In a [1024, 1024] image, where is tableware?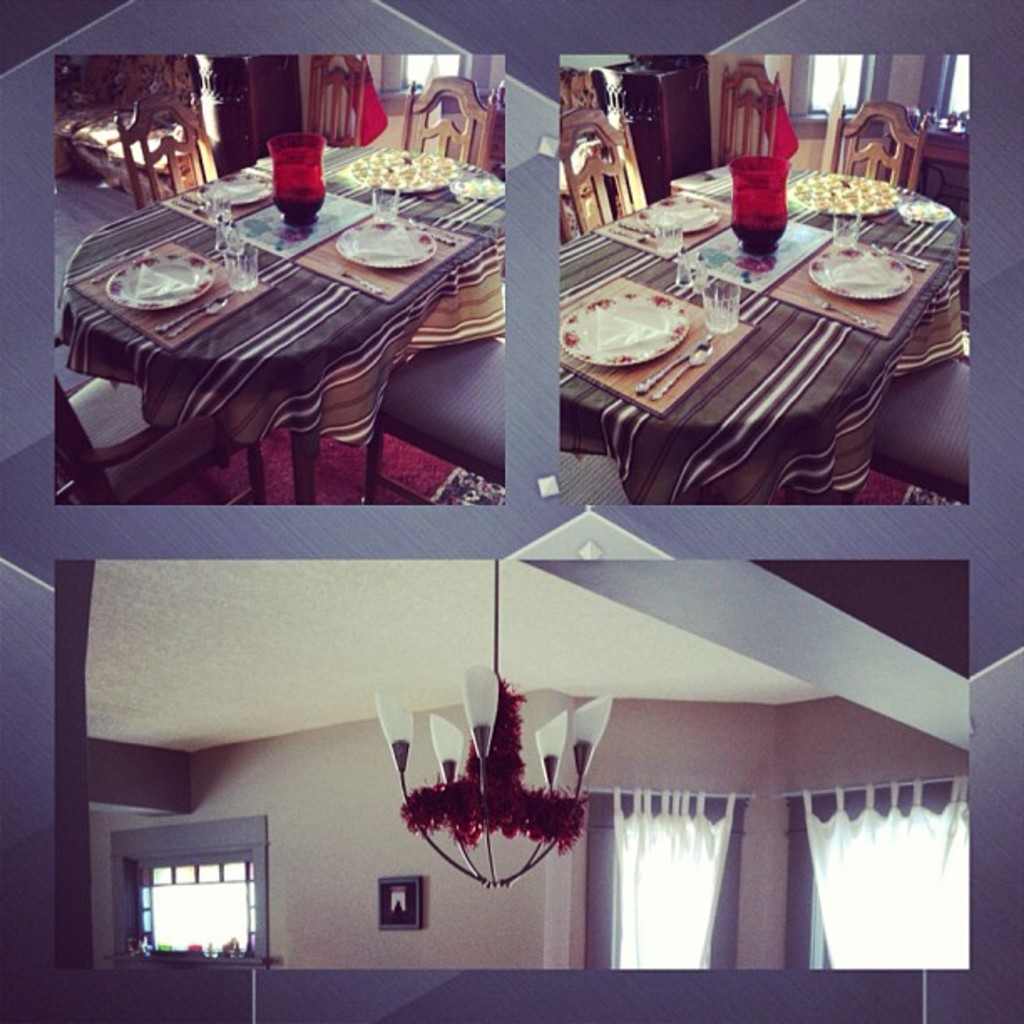
bbox=[556, 284, 694, 370].
